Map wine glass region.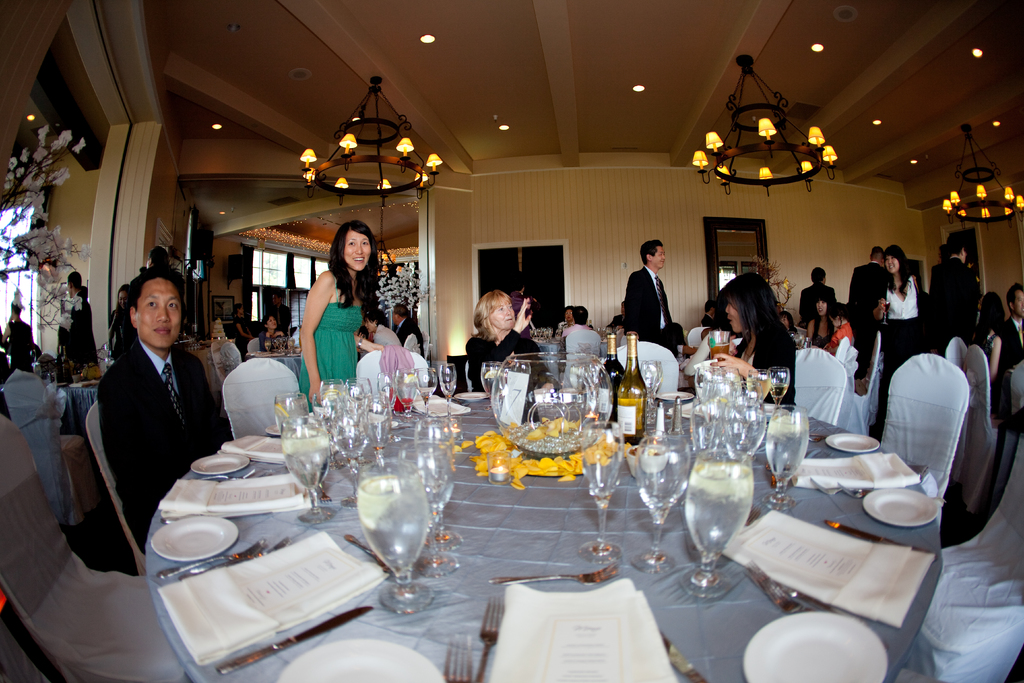
Mapped to (left=762, top=404, right=804, bottom=503).
